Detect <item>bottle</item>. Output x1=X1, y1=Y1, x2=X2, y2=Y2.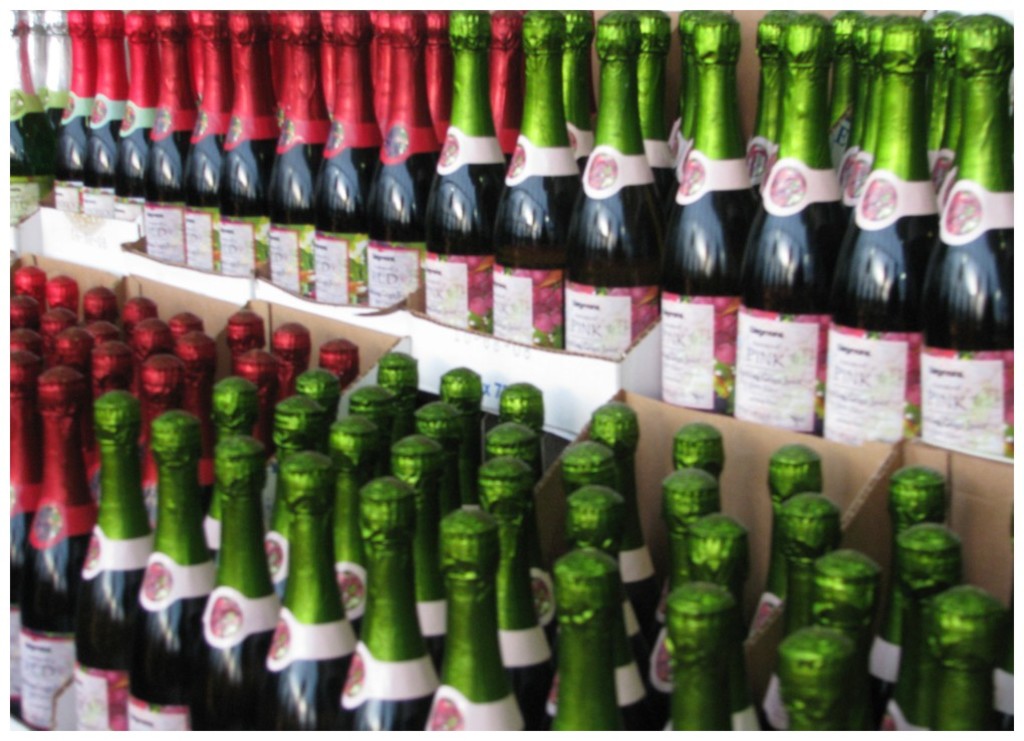
x1=411, y1=399, x2=466, y2=513.
